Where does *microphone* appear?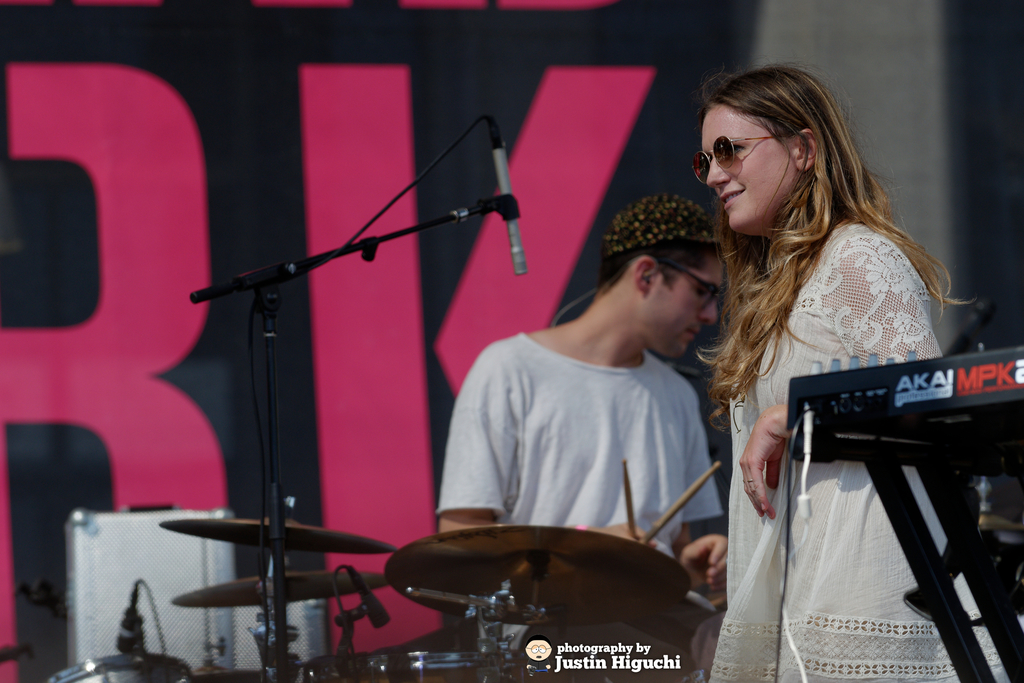
Appears at bbox(488, 122, 528, 277).
